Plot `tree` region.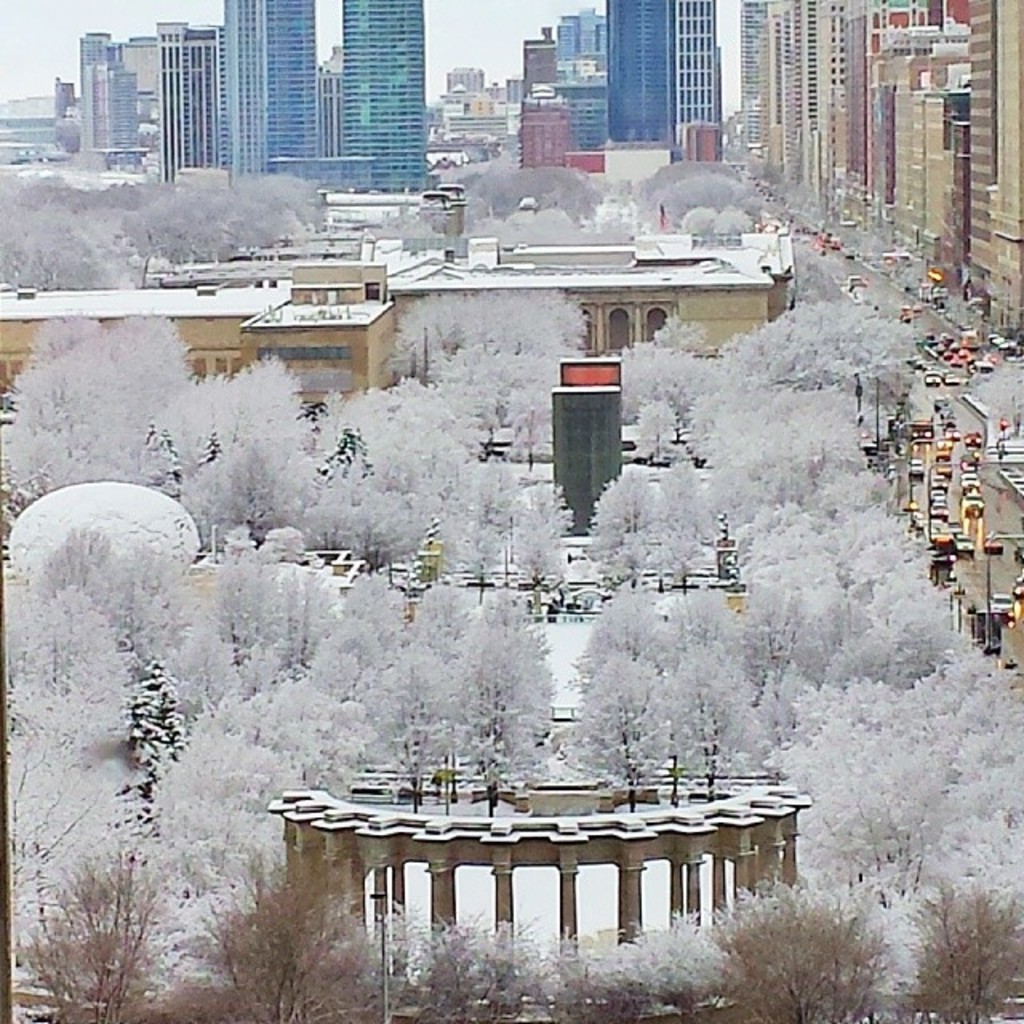
Plotted at <box>408,158,672,251</box>.
